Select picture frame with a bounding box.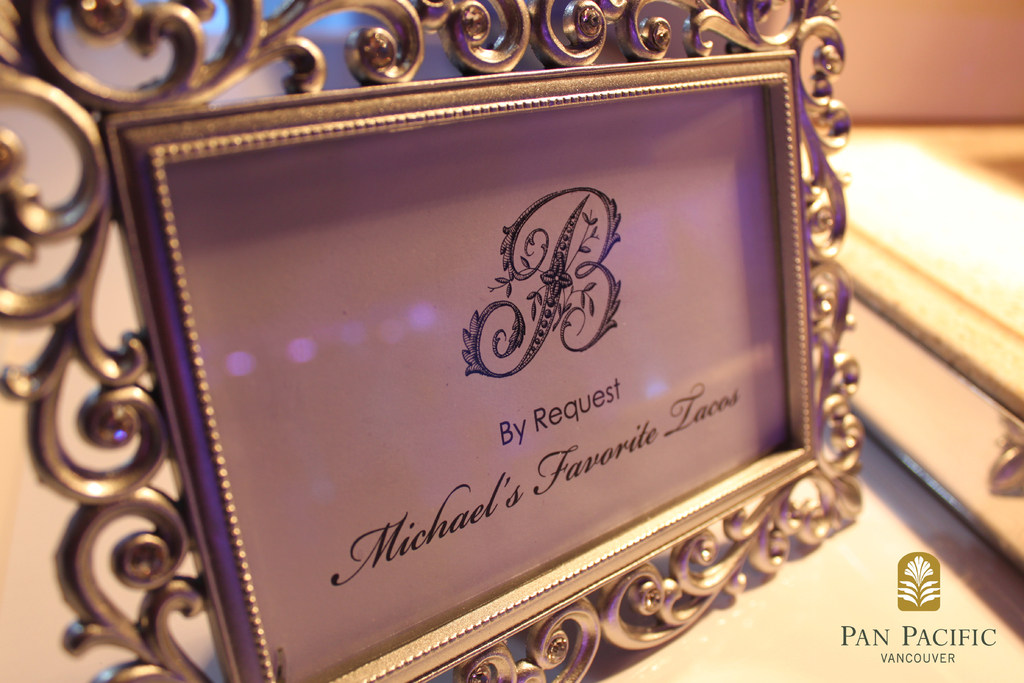
x1=0 y1=0 x2=864 y2=682.
